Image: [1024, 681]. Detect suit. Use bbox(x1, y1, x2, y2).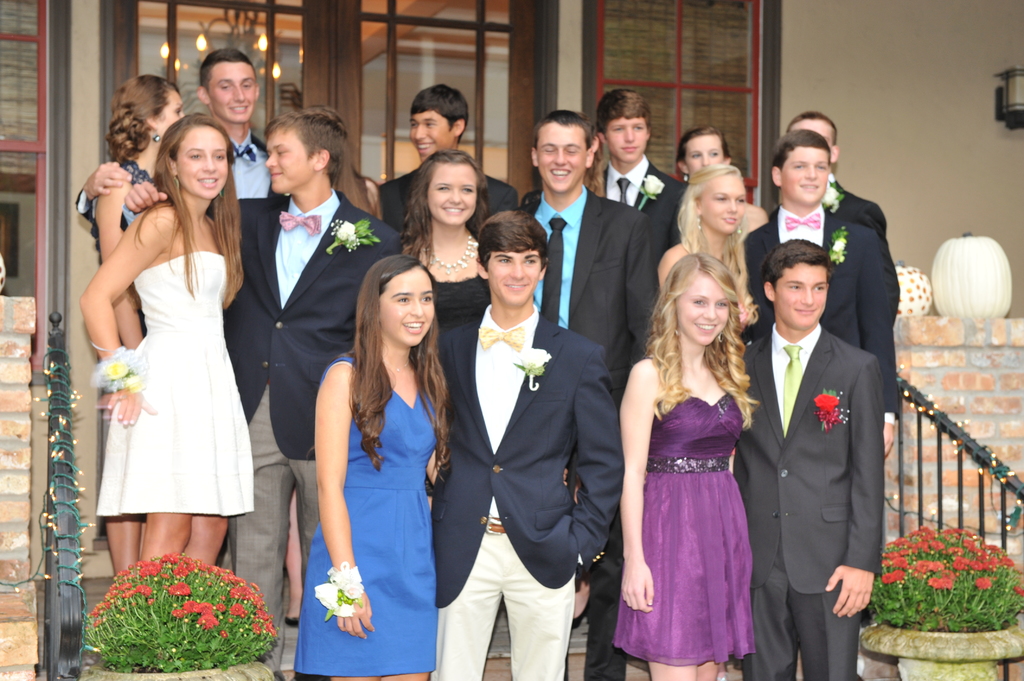
bbox(579, 152, 688, 225).
